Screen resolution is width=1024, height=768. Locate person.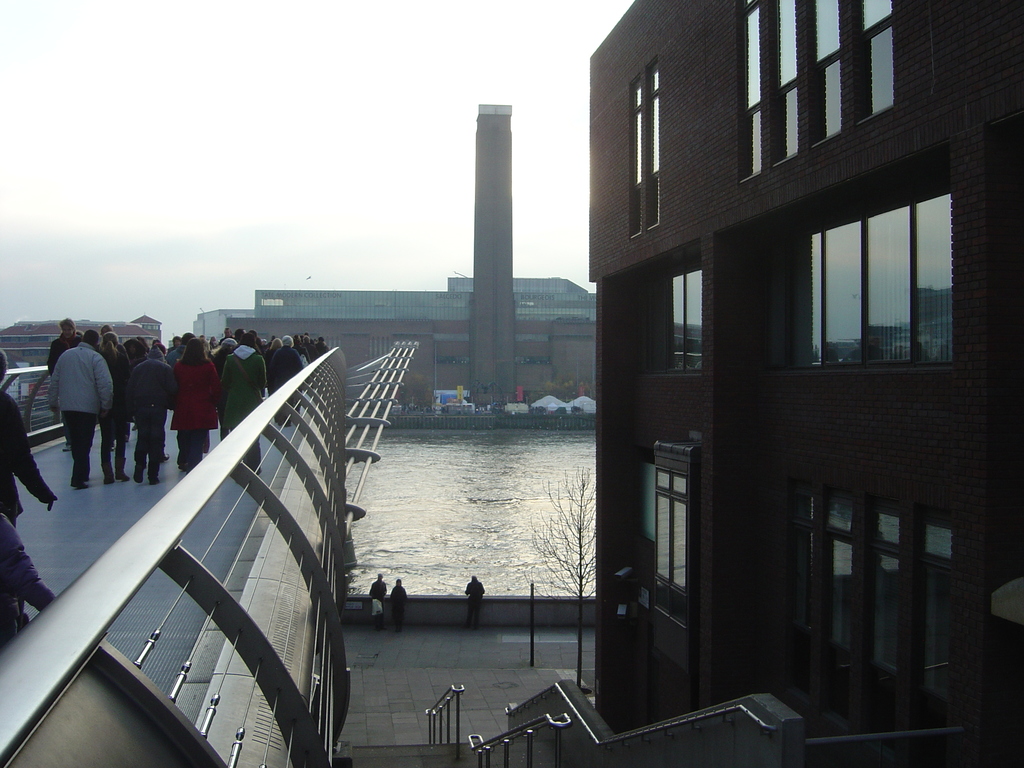
BBox(318, 335, 332, 360).
